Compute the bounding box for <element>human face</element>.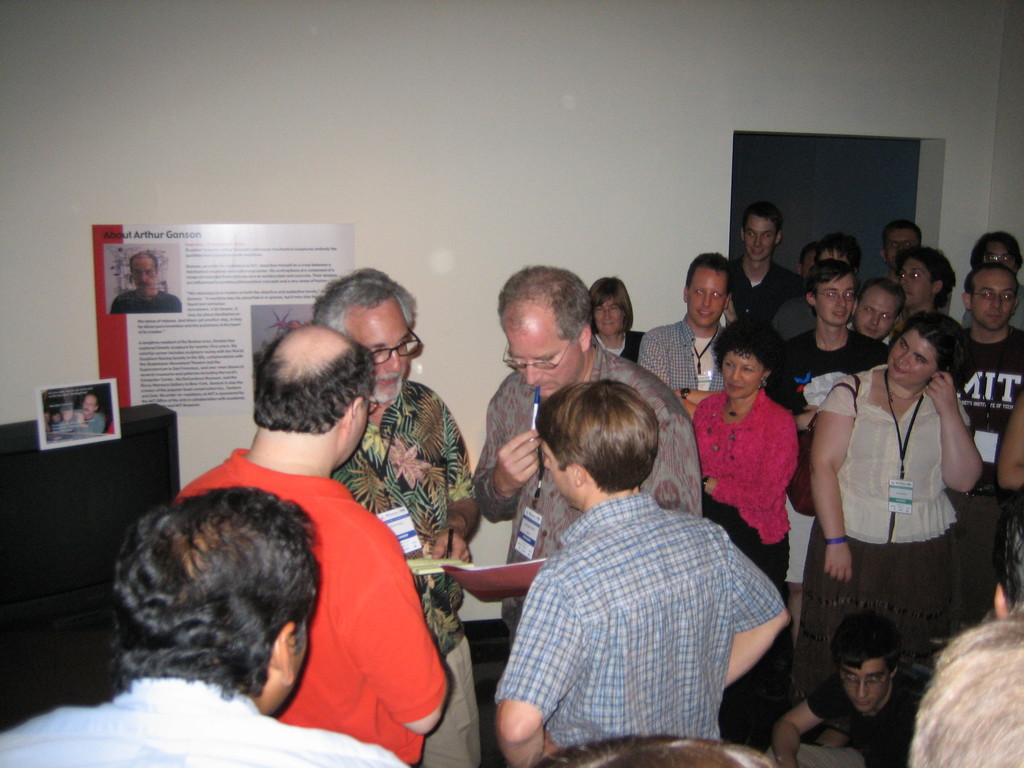
687,267,726,325.
